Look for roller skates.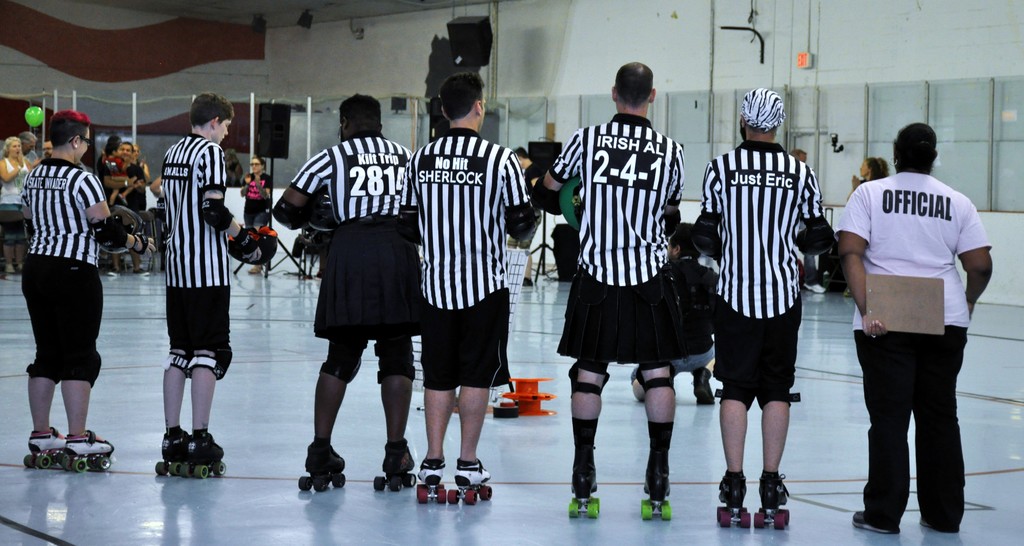
Found: bbox=[753, 470, 793, 530].
